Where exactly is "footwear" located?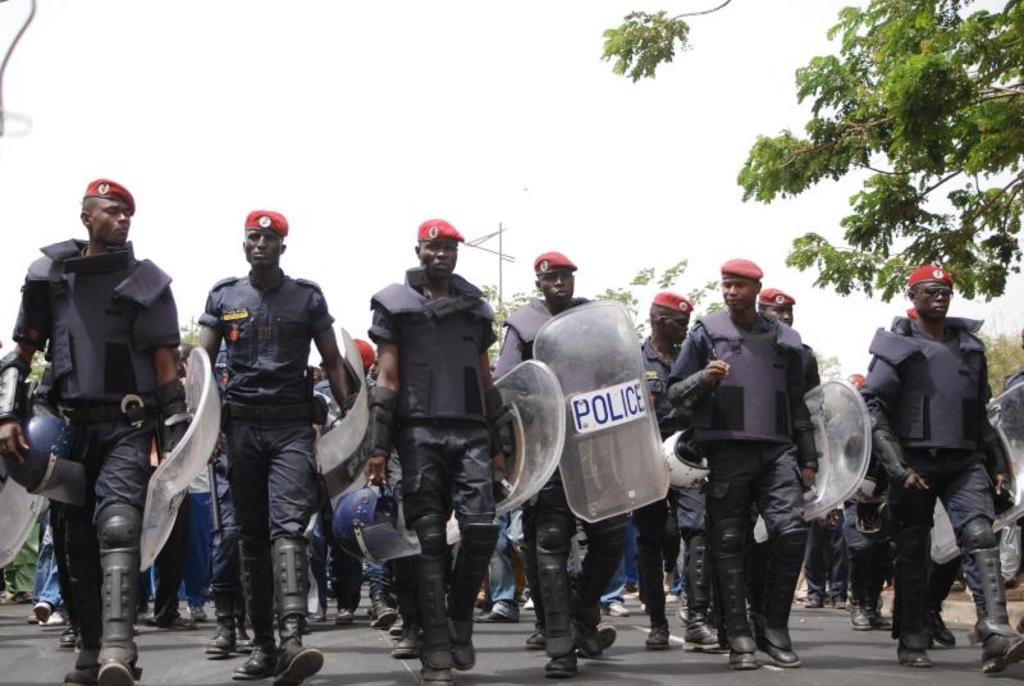
Its bounding box is left=207, top=630, right=230, bottom=649.
